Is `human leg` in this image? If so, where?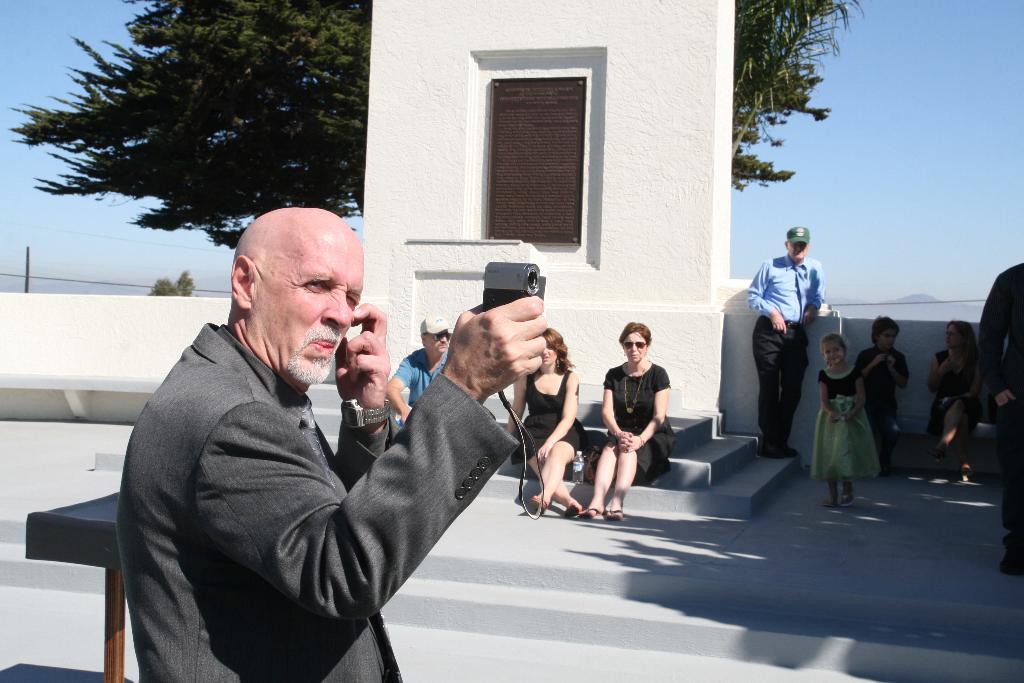
Yes, at x1=519 y1=413 x2=586 y2=516.
